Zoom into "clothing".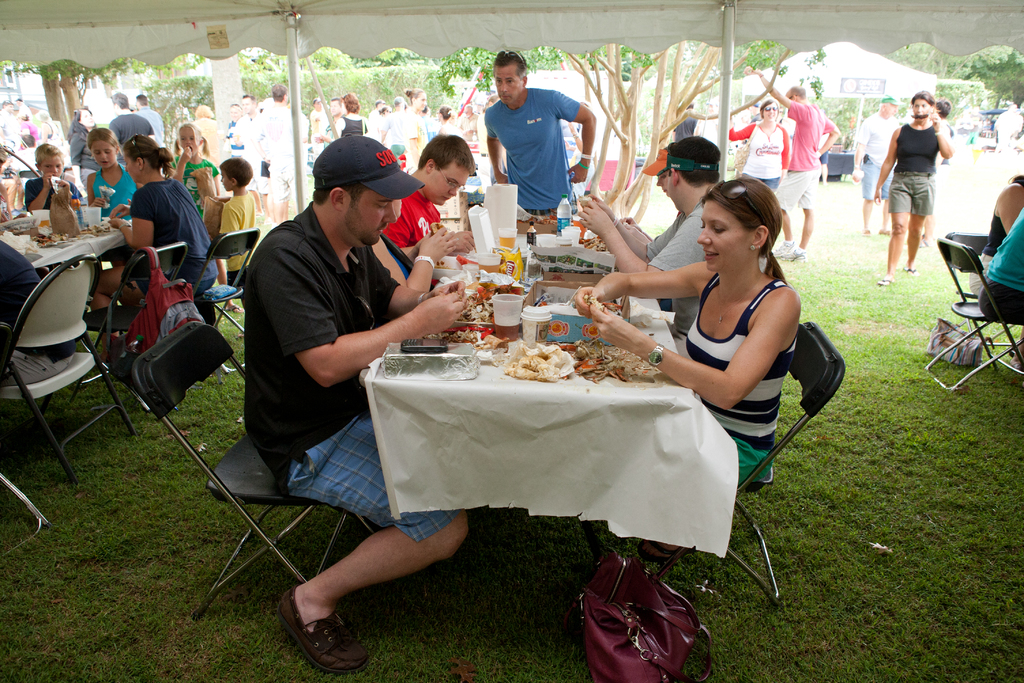
Zoom target: l=662, t=233, r=819, b=475.
